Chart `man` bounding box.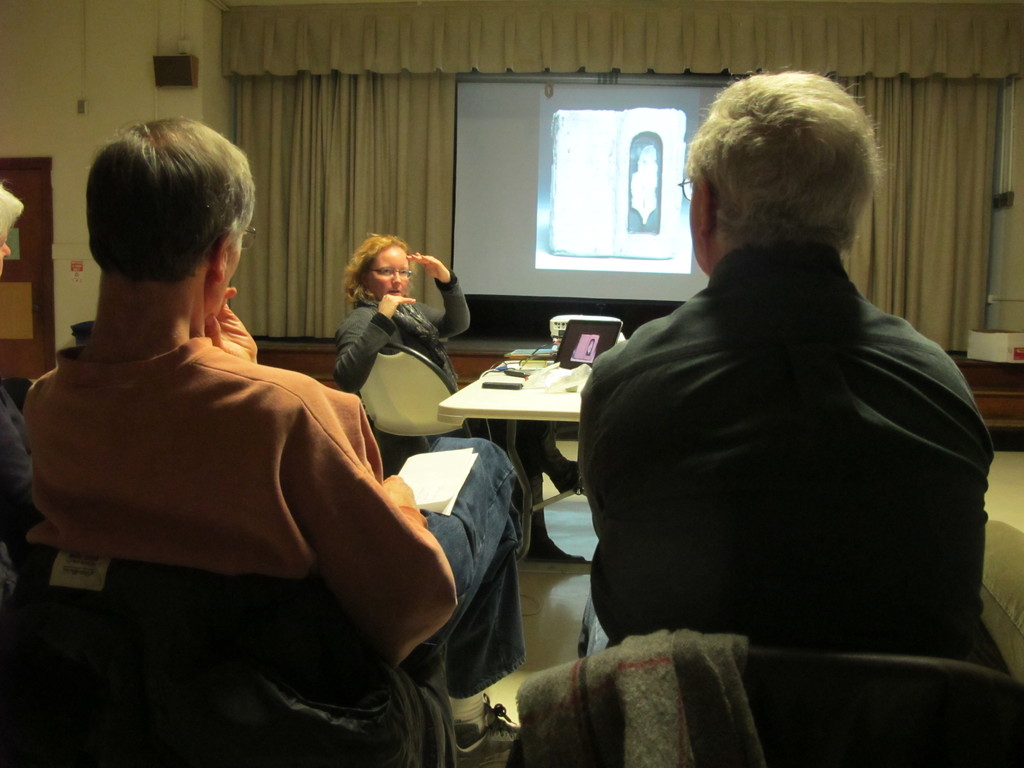
Charted: Rect(552, 52, 1002, 708).
